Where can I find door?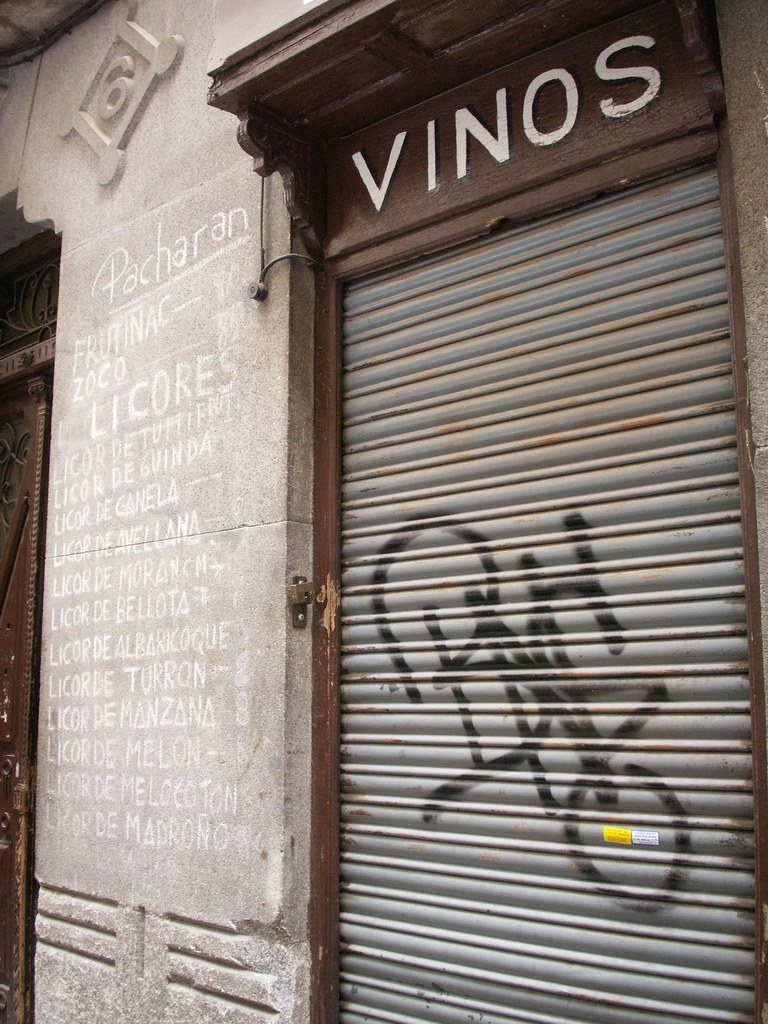
You can find it at 117 93 683 1009.
